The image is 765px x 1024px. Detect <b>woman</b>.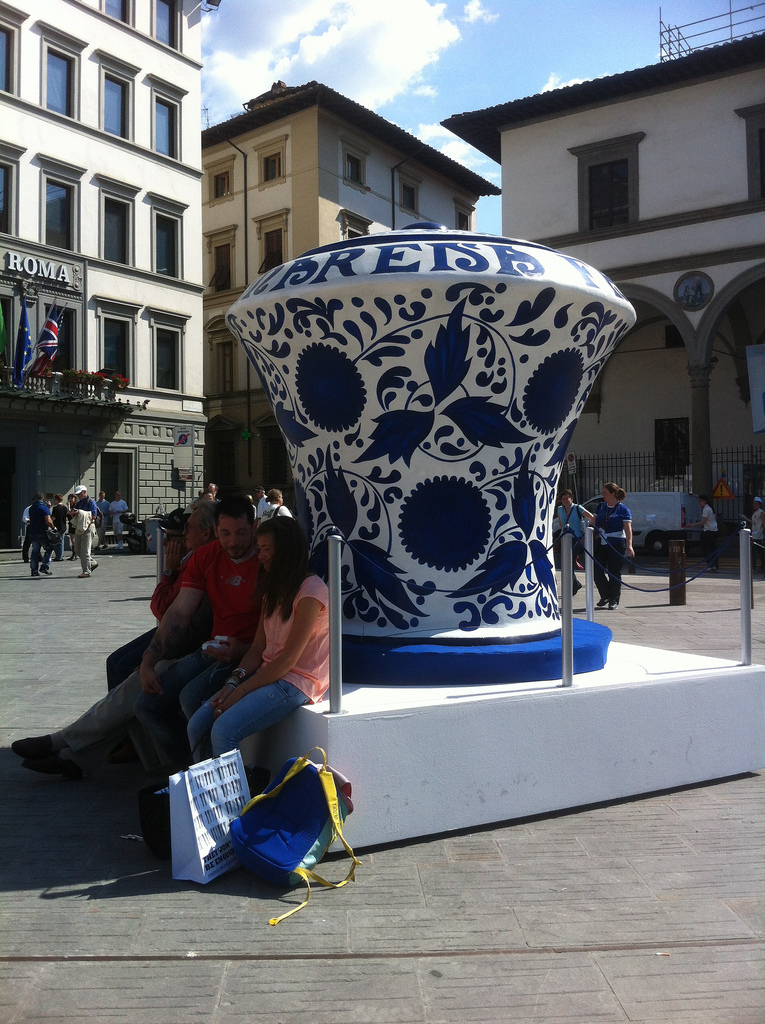
Detection: <box>550,491,591,595</box>.
